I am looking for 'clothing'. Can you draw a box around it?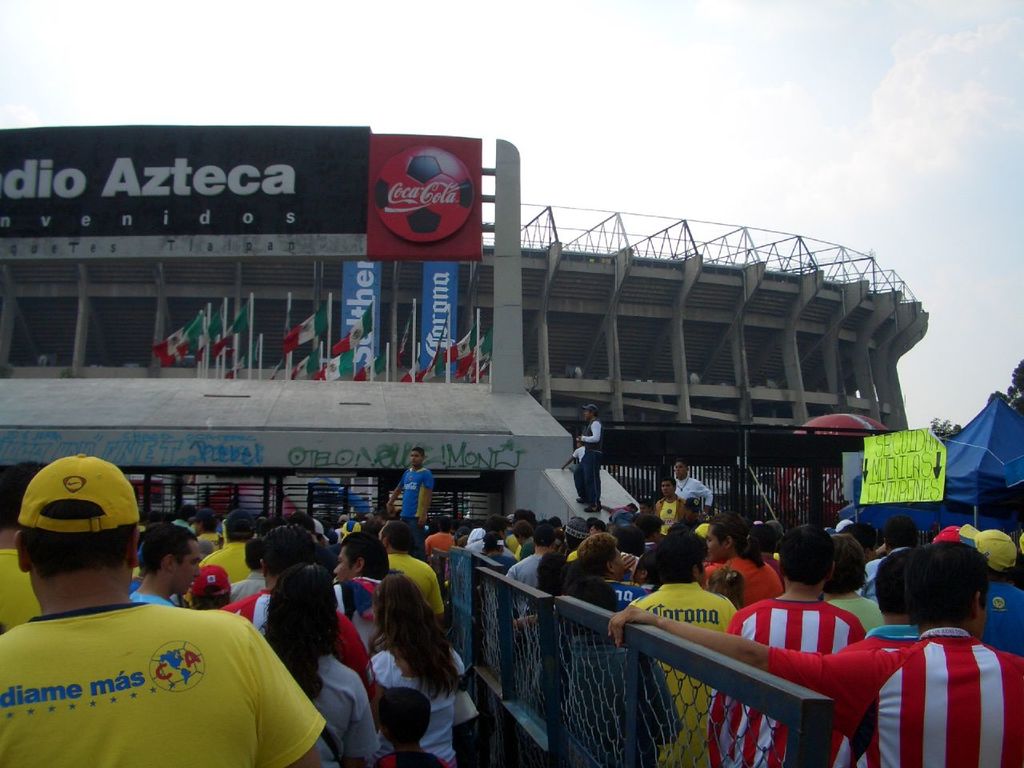
Sure, the bounding box is [x1=314, y1=538, x2=338, y2=571].
